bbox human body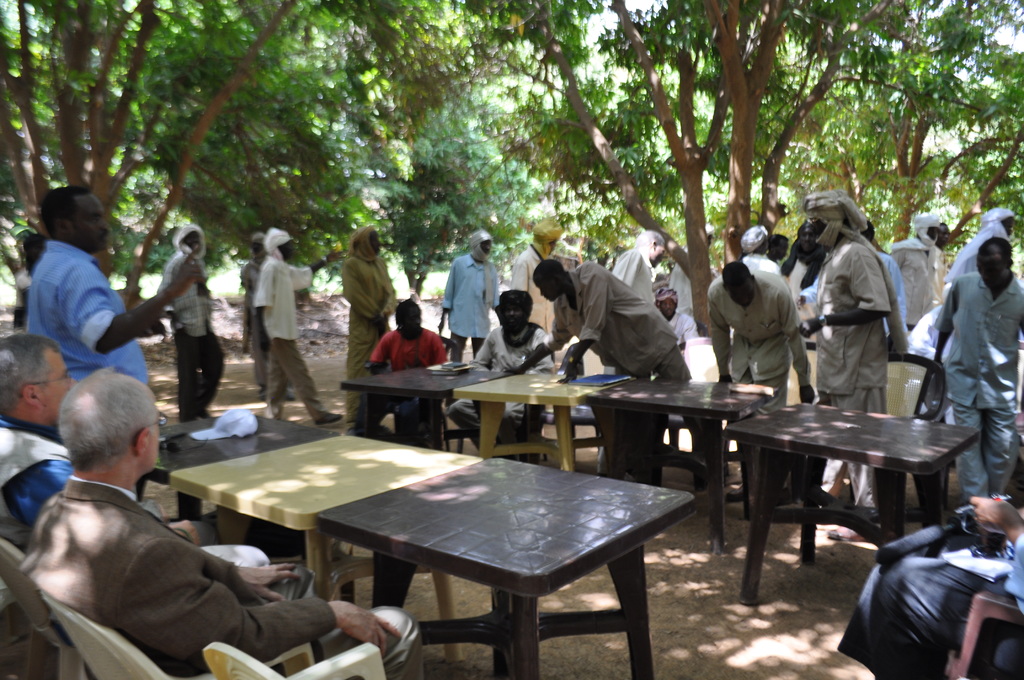
locate(248, 216, 347, 421)
